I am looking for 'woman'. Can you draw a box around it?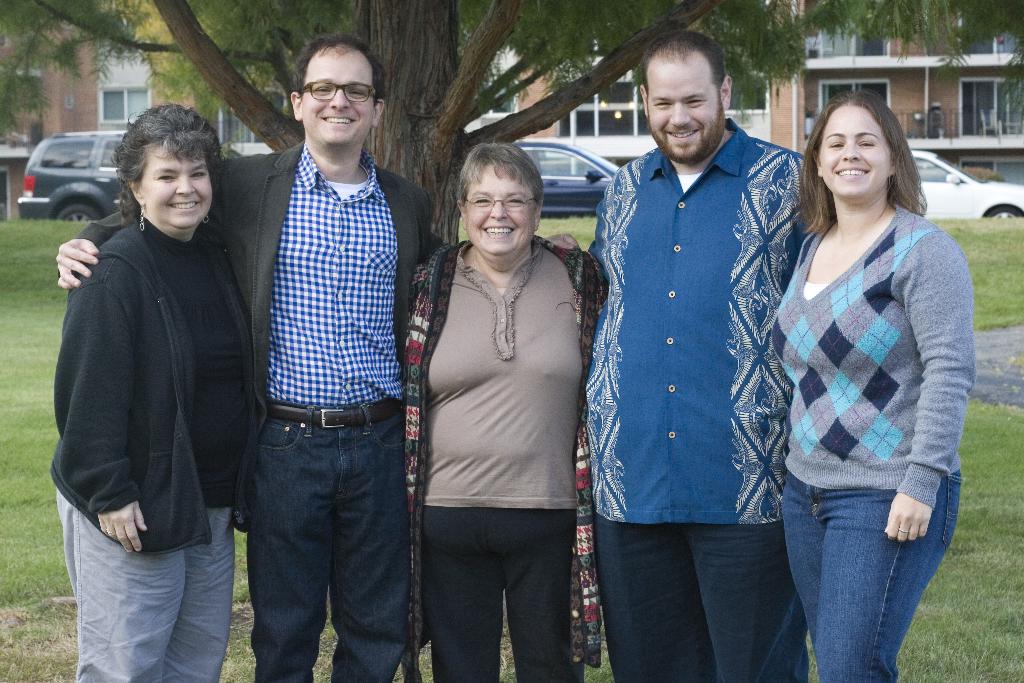
Sure, the bounding box is box(398, 123, 599, 680).
